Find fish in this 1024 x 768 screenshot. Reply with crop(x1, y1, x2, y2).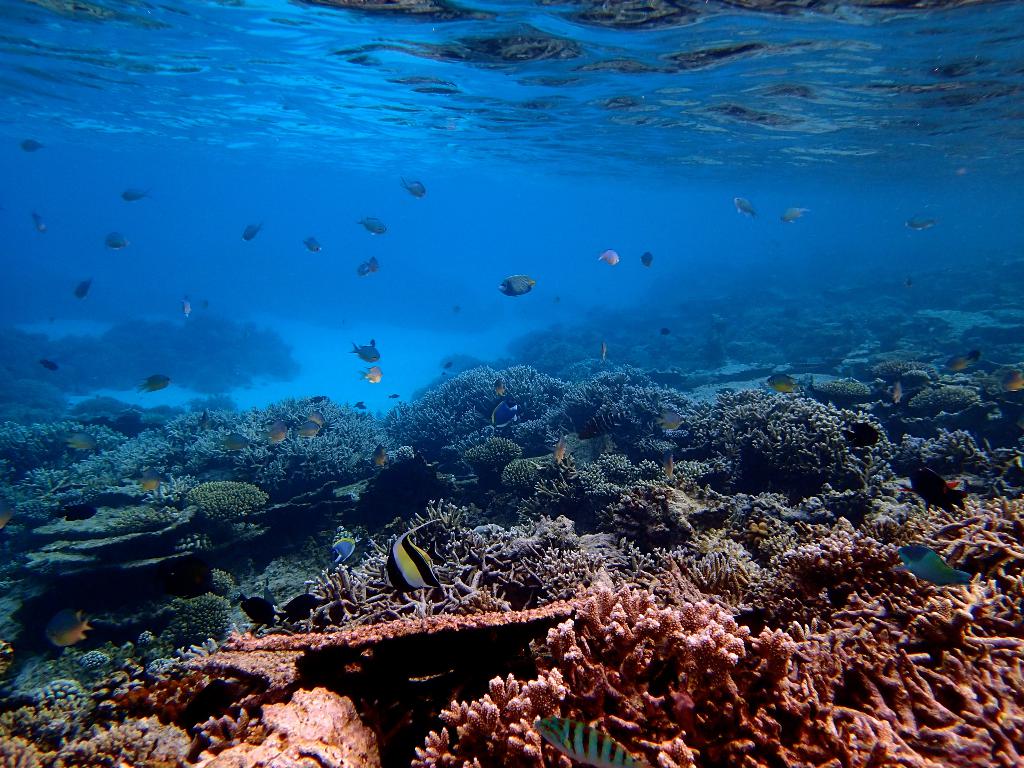
crop(237, 225, 262, 238).
